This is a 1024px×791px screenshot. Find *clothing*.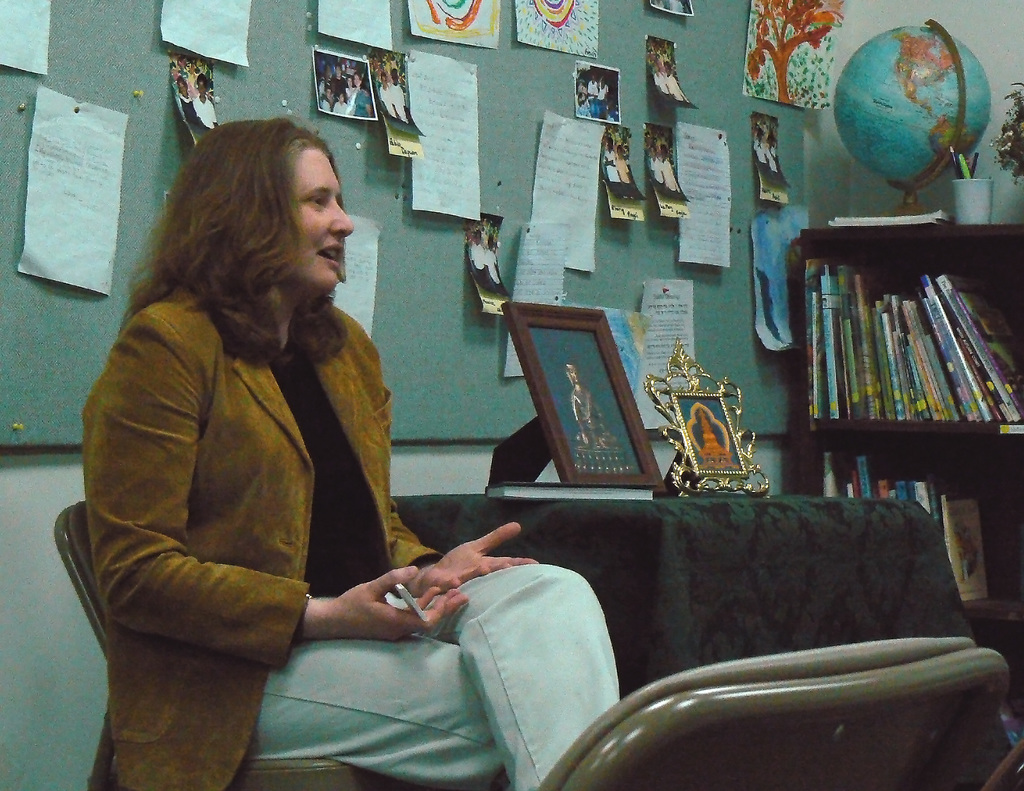
Bounding box: [x1=616, y1=156, x2=636, y2=200].
